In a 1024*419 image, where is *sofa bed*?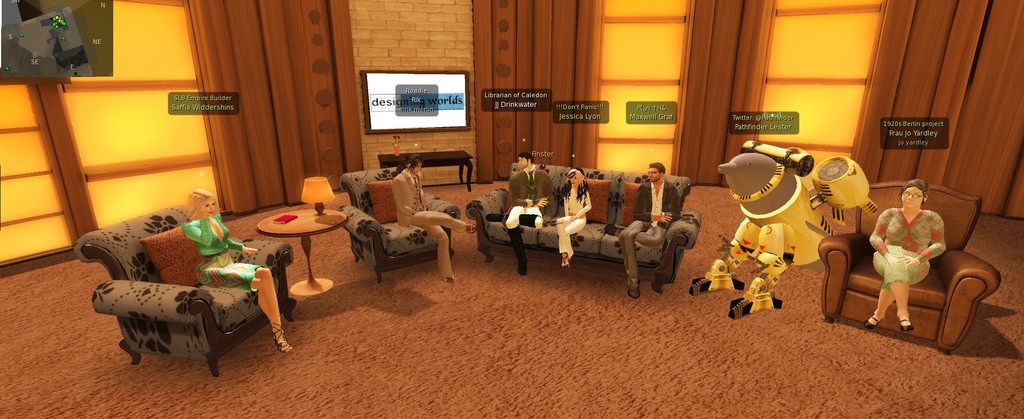
466, 159, 702, 287.
